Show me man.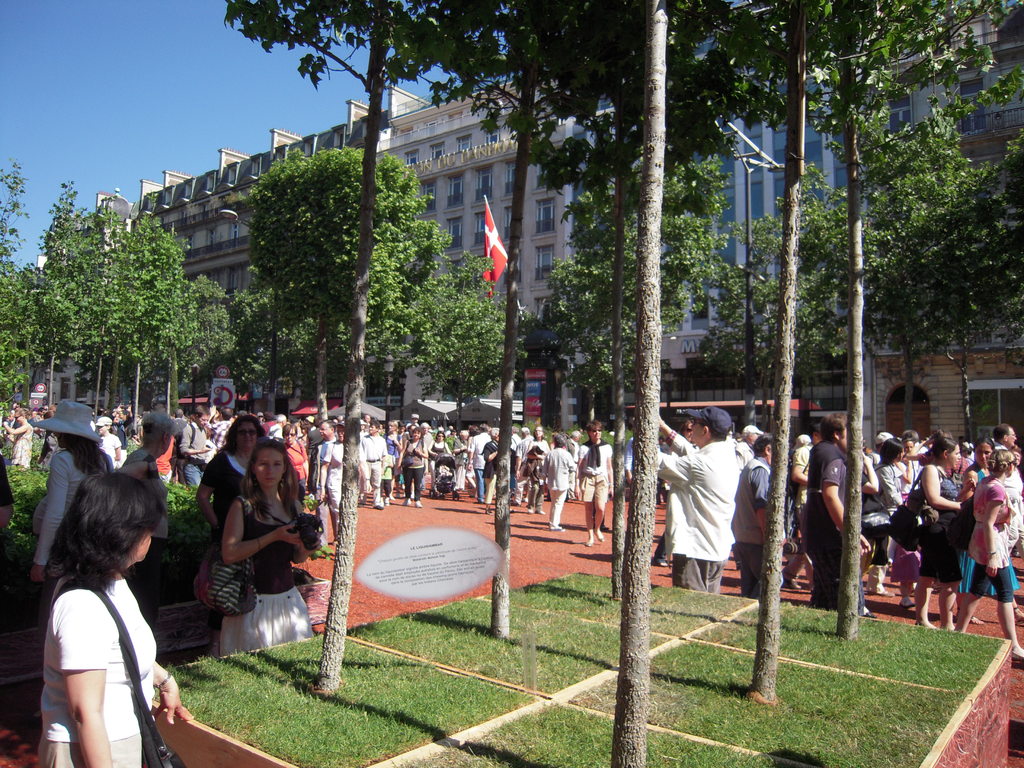
man is here: 730:433:770:592.
